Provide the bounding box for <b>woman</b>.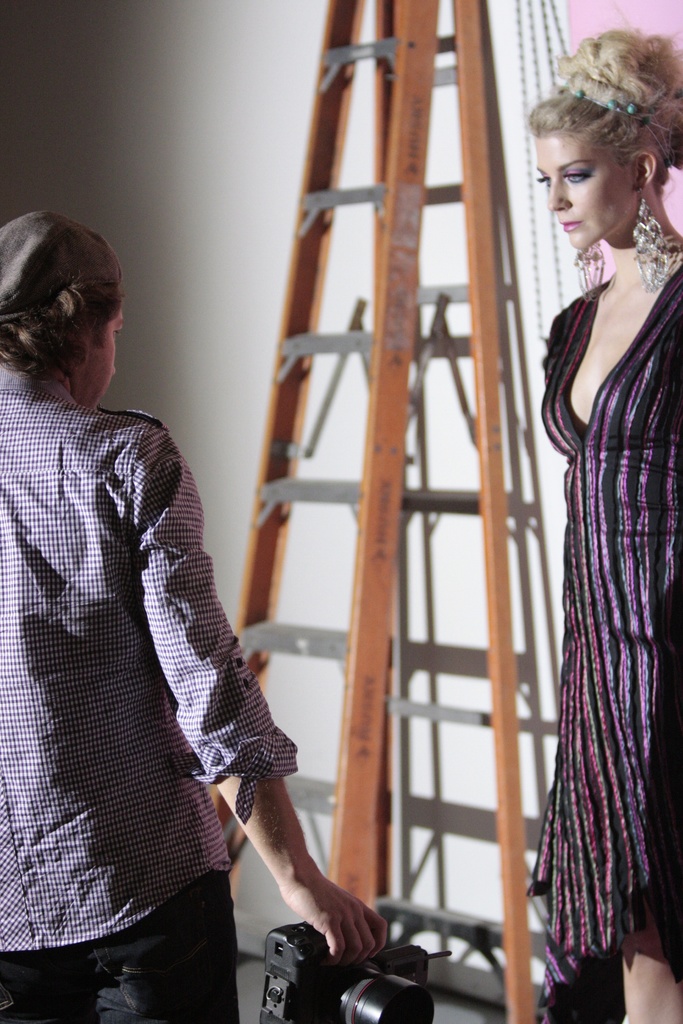
532:12:682:1023.
